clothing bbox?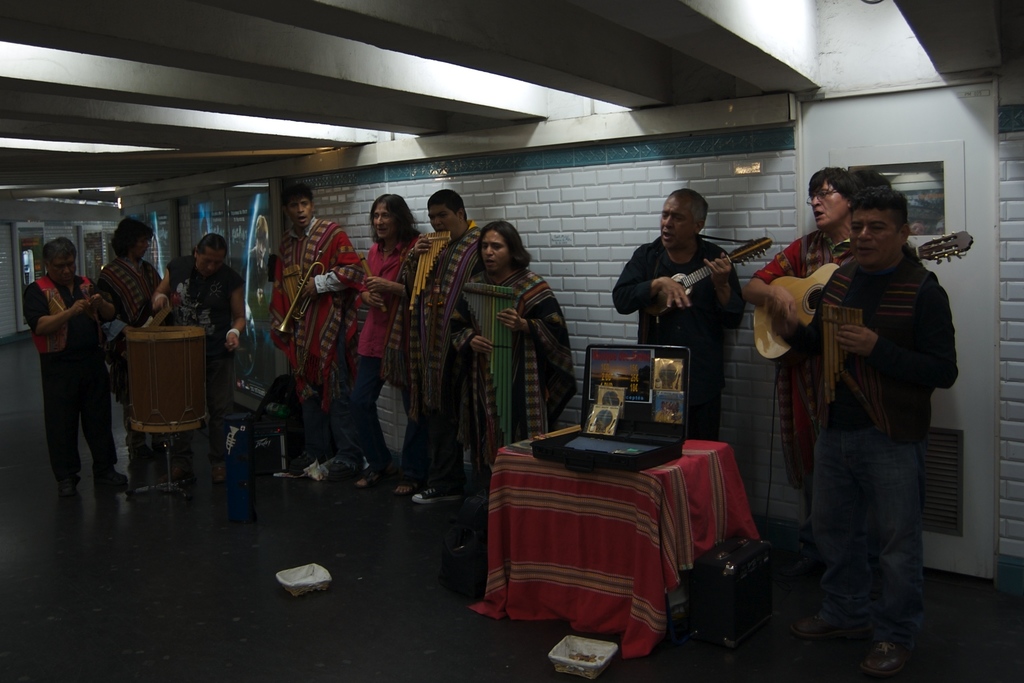
x1=341 y1=235 x2=438 y2=460
